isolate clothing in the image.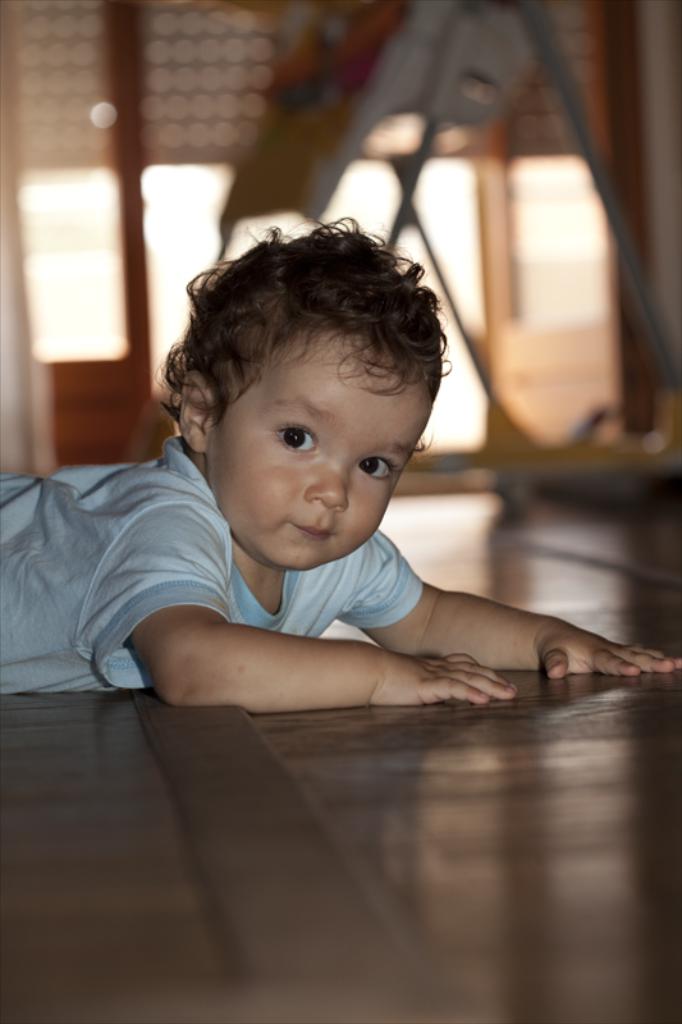
Isolated region: l=0, t=435, r=427, b=696.
